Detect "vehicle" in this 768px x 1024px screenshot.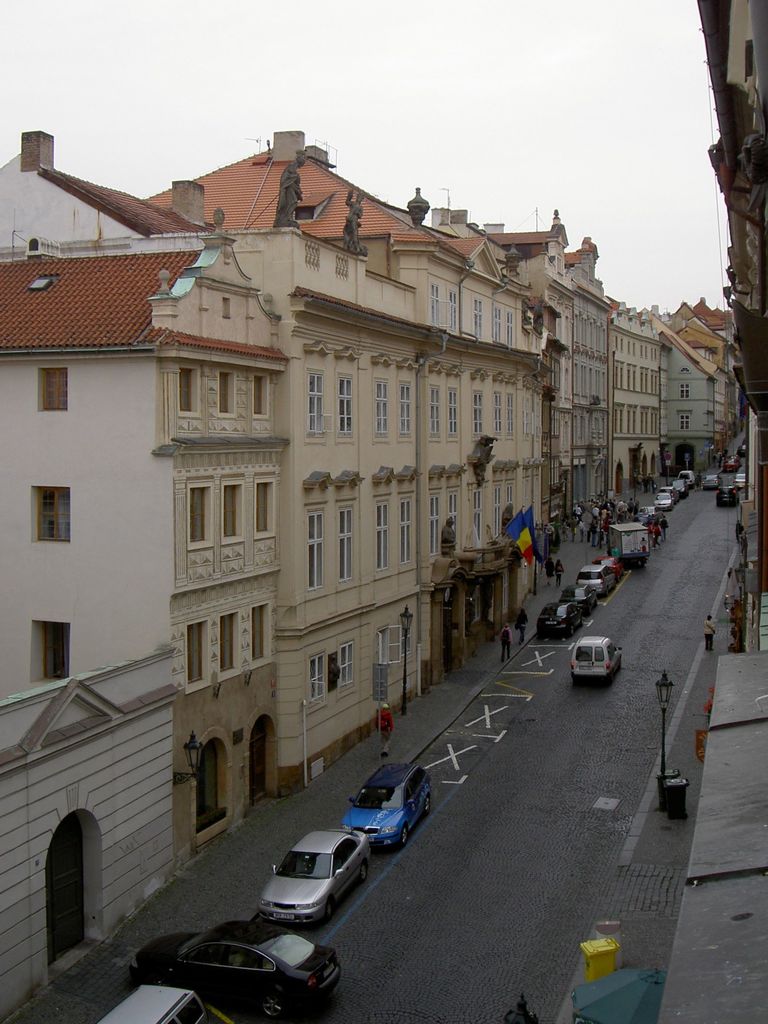
Detection: left=596, top=553, right=620, bottom=576.
